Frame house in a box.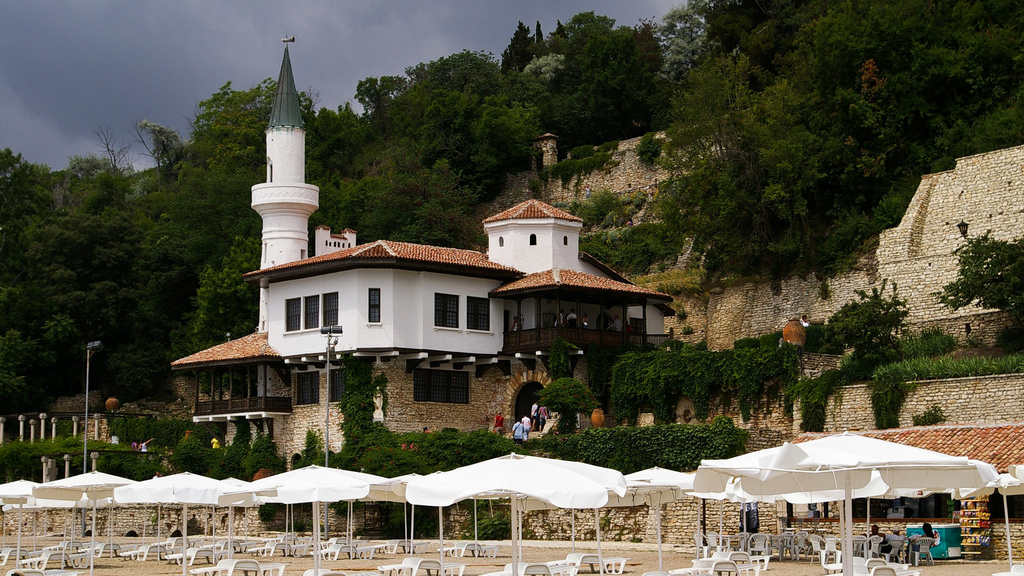
crop(173, 36, 676, 532).
